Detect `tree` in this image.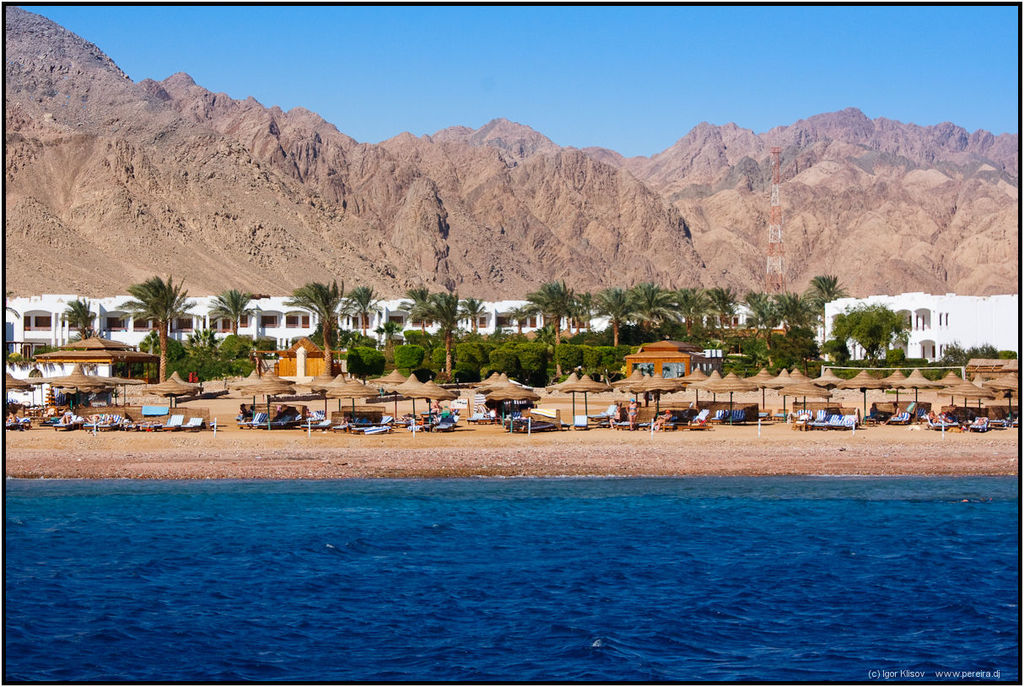
Detection: region(207, 286, 262, 333).
